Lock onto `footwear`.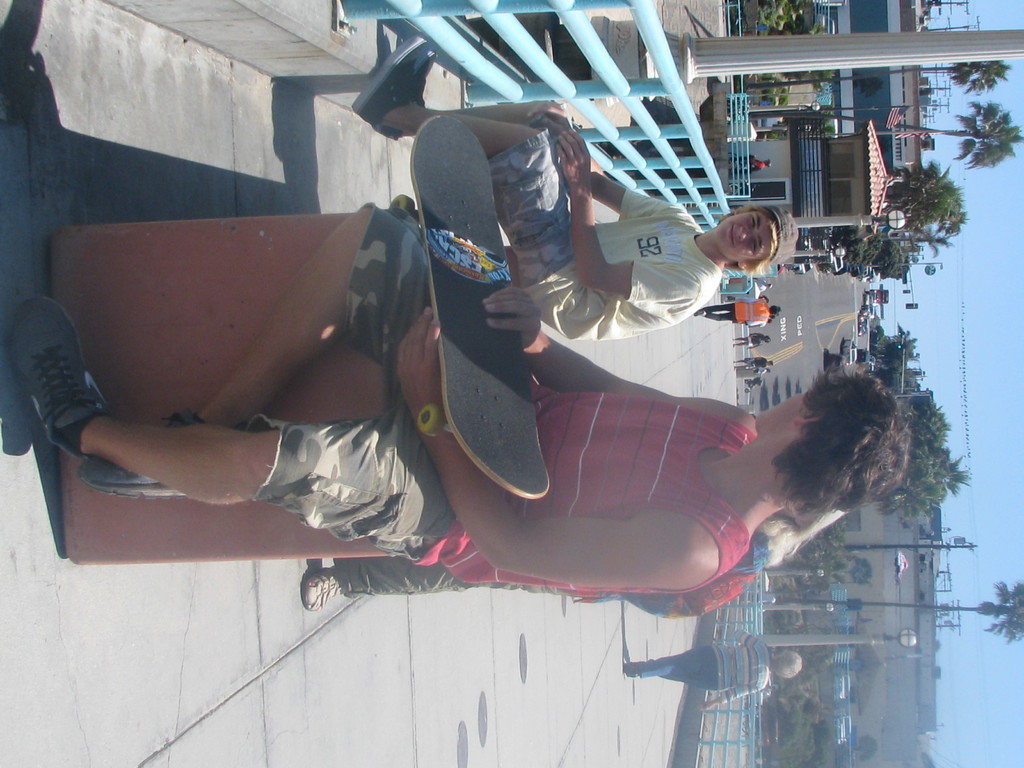
Locked: bbox=(300, 565, 345, 611).
